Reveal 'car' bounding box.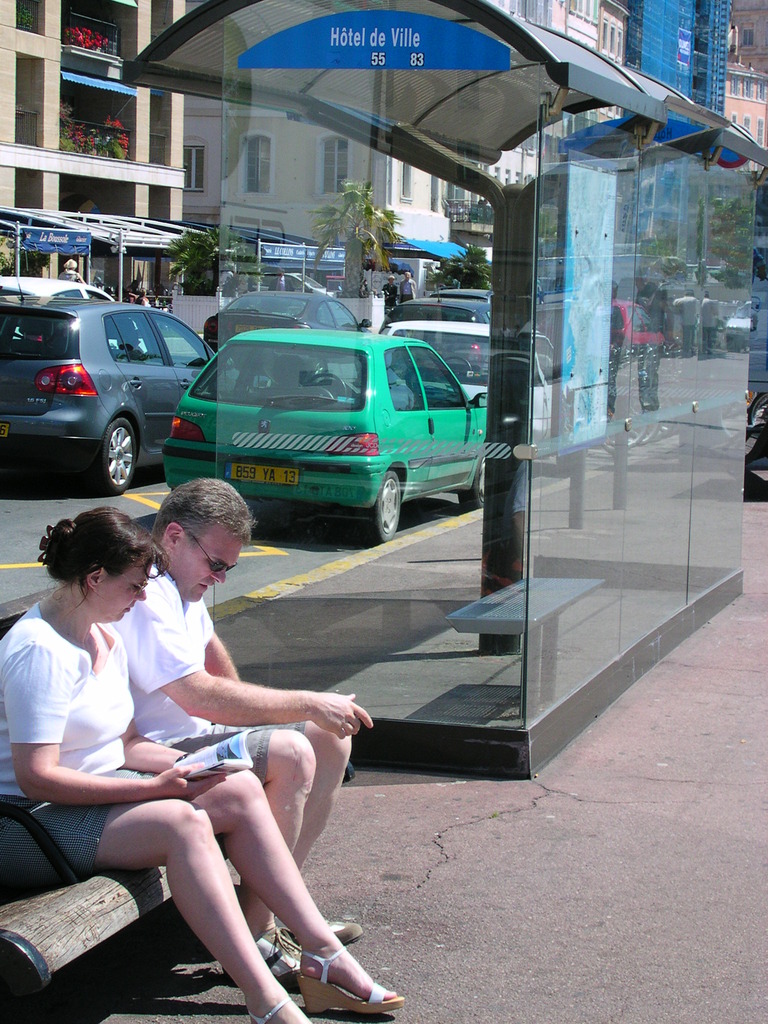
Revealed: 160/328/487/543.
